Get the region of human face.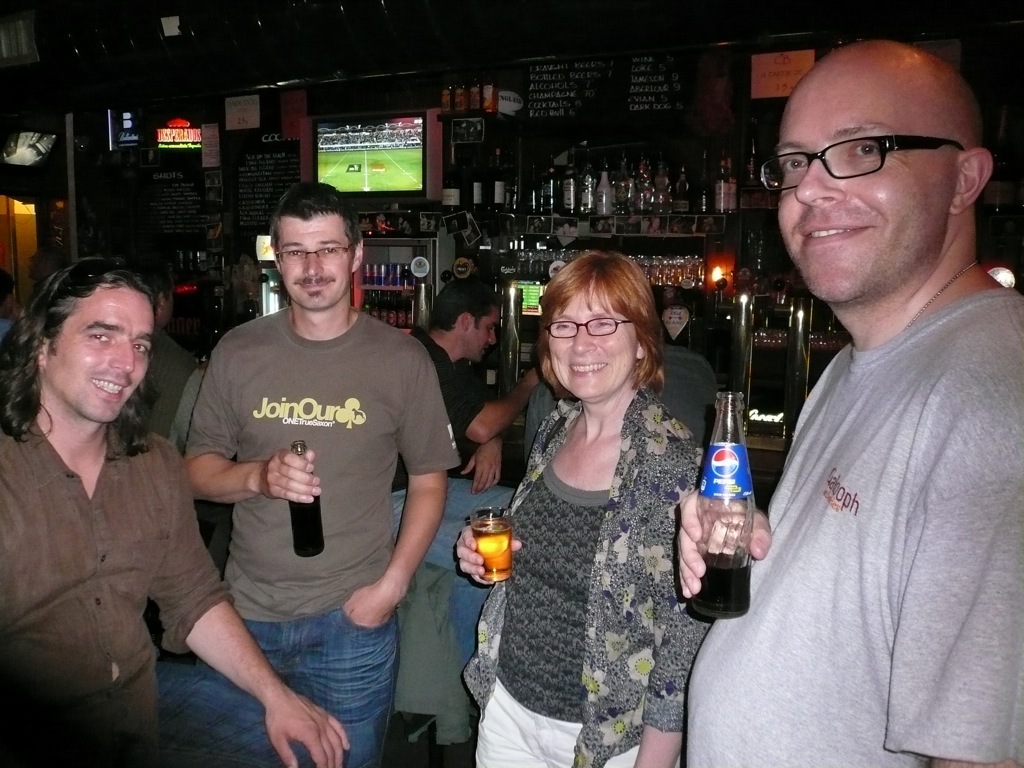
<box>544,287,643,405</box>.
